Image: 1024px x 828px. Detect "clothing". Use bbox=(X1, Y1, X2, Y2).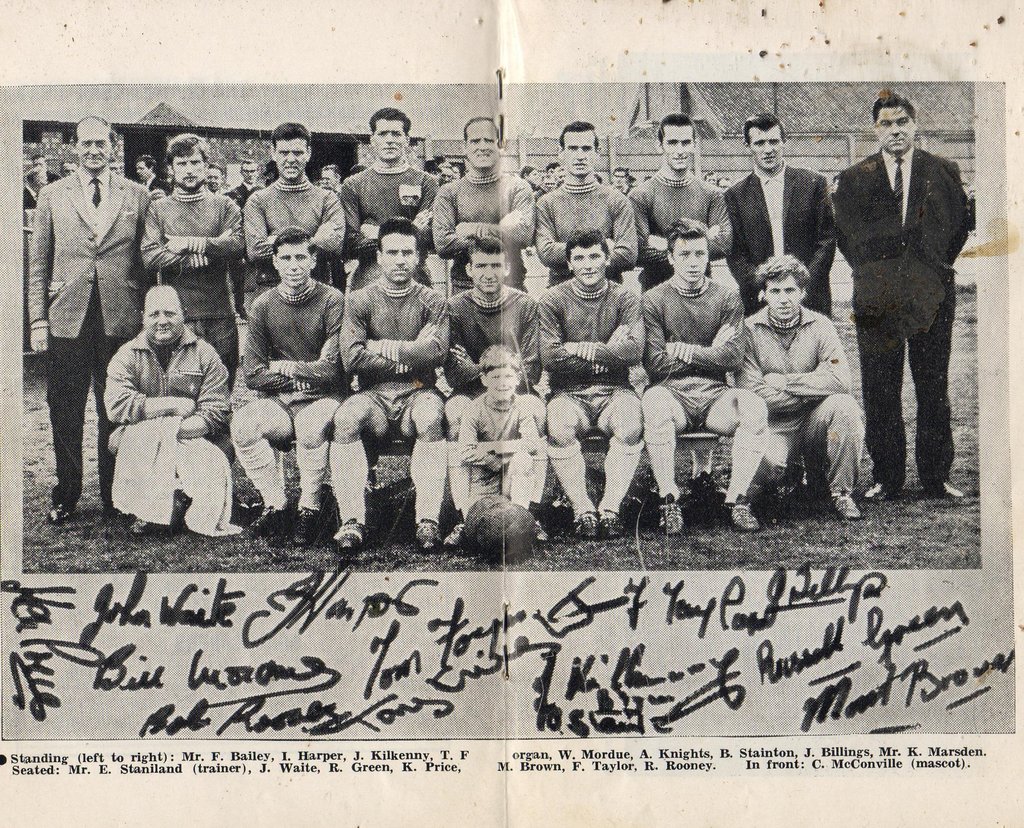
bbox=(419, 158, 542, 293).
